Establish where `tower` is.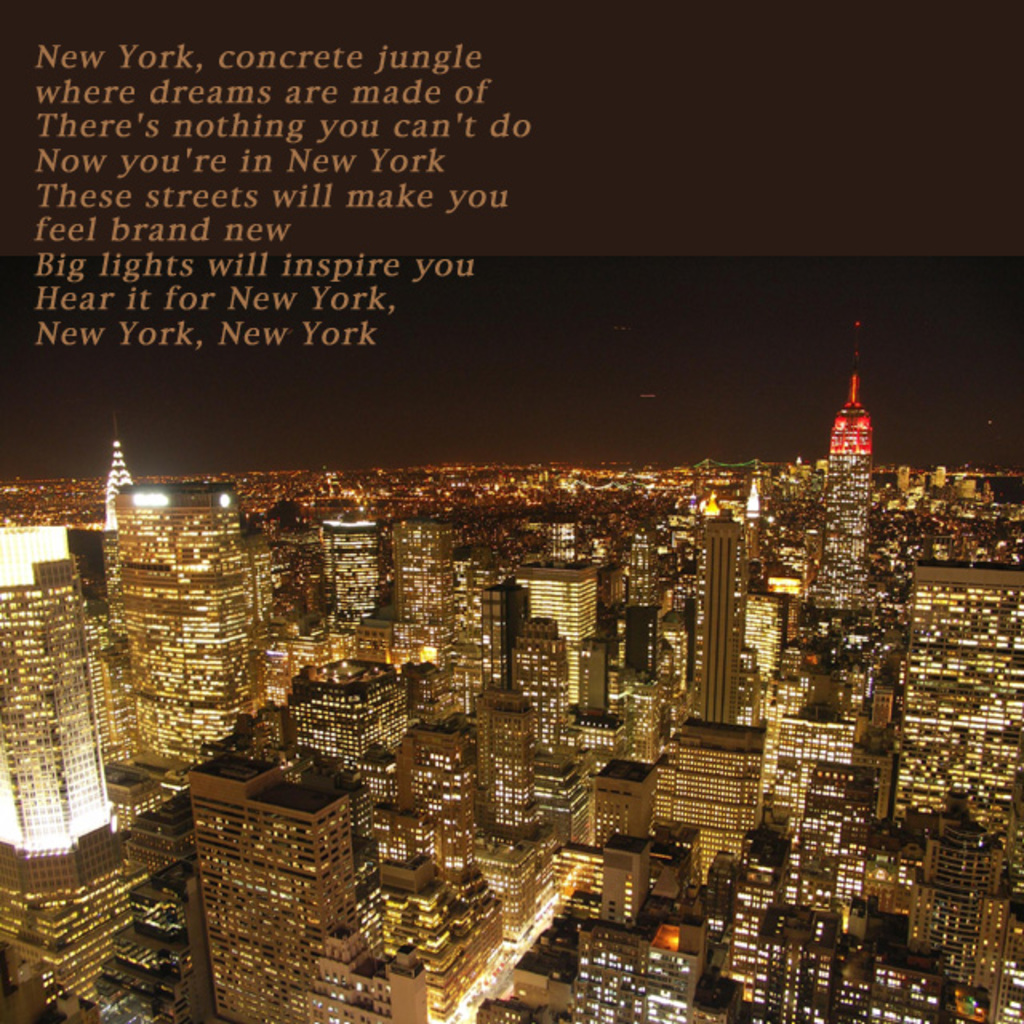
Established at bbox(522, 541, 602, 712).
